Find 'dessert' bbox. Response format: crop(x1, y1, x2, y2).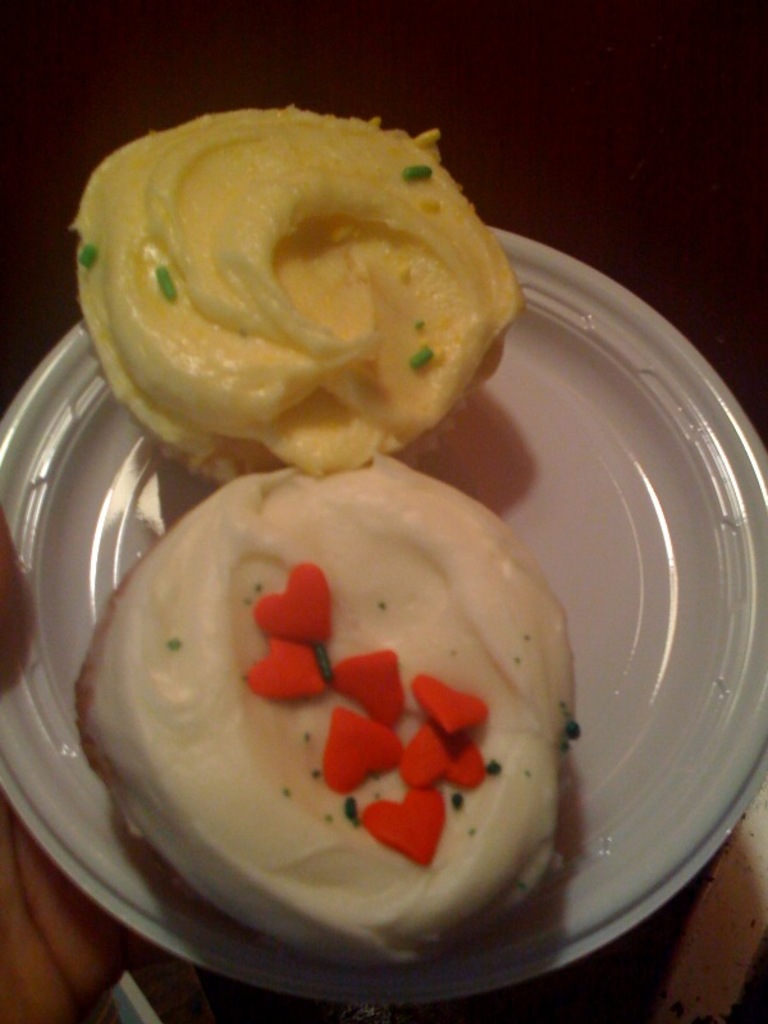
crop(67, 99, 521, 485).
